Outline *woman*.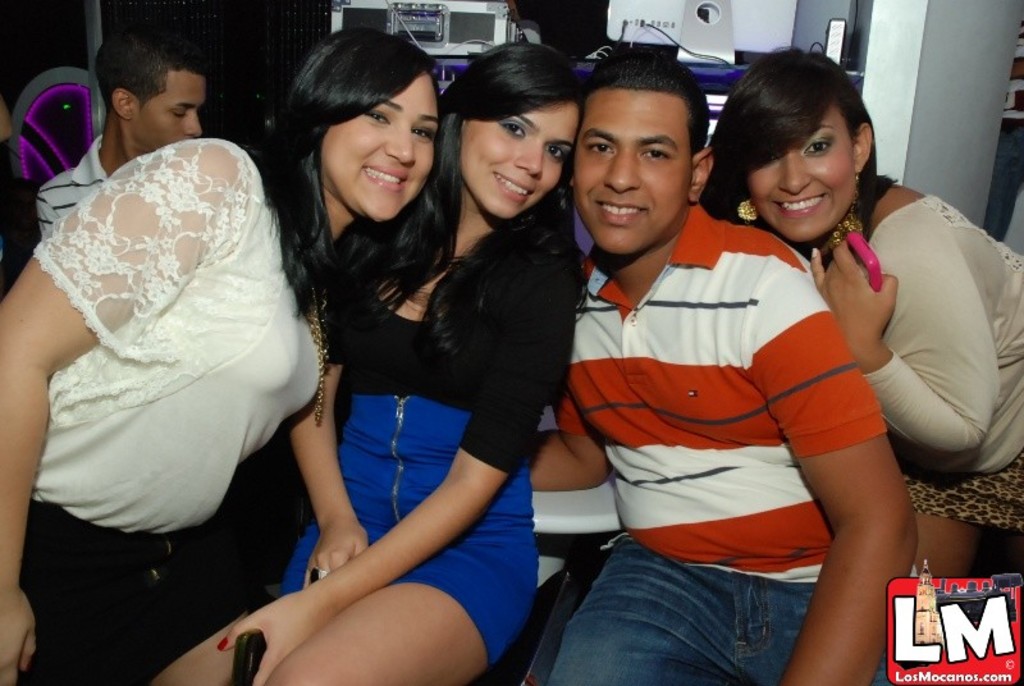
Outline: rect(0, 31, 444, 685).
